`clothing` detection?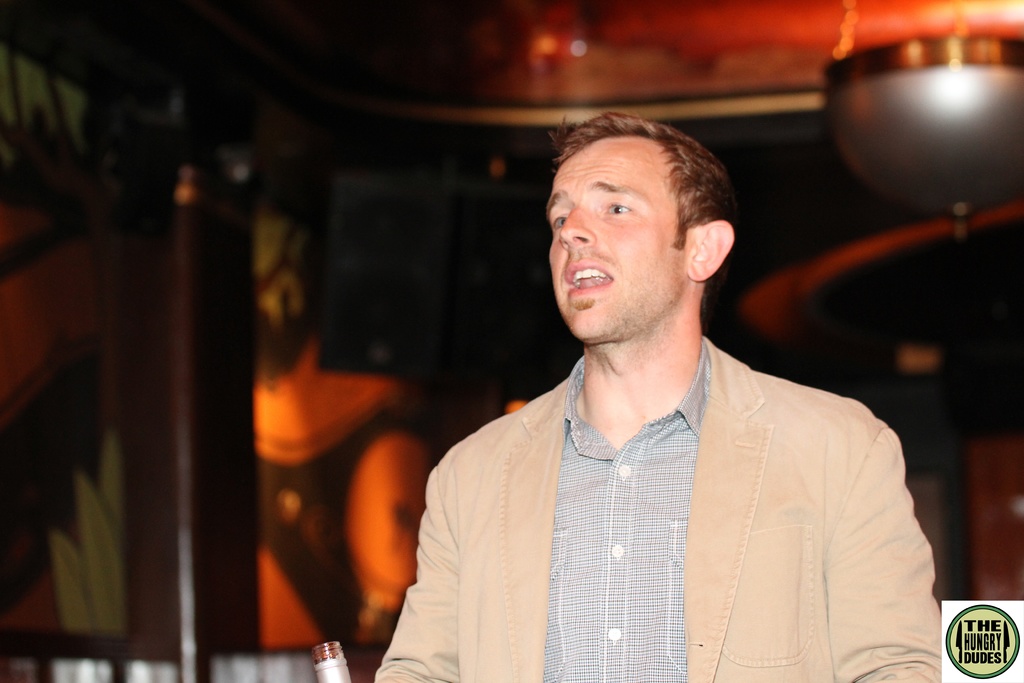
pyautogui.locateOnScreen(384, 285, 959, 679)
